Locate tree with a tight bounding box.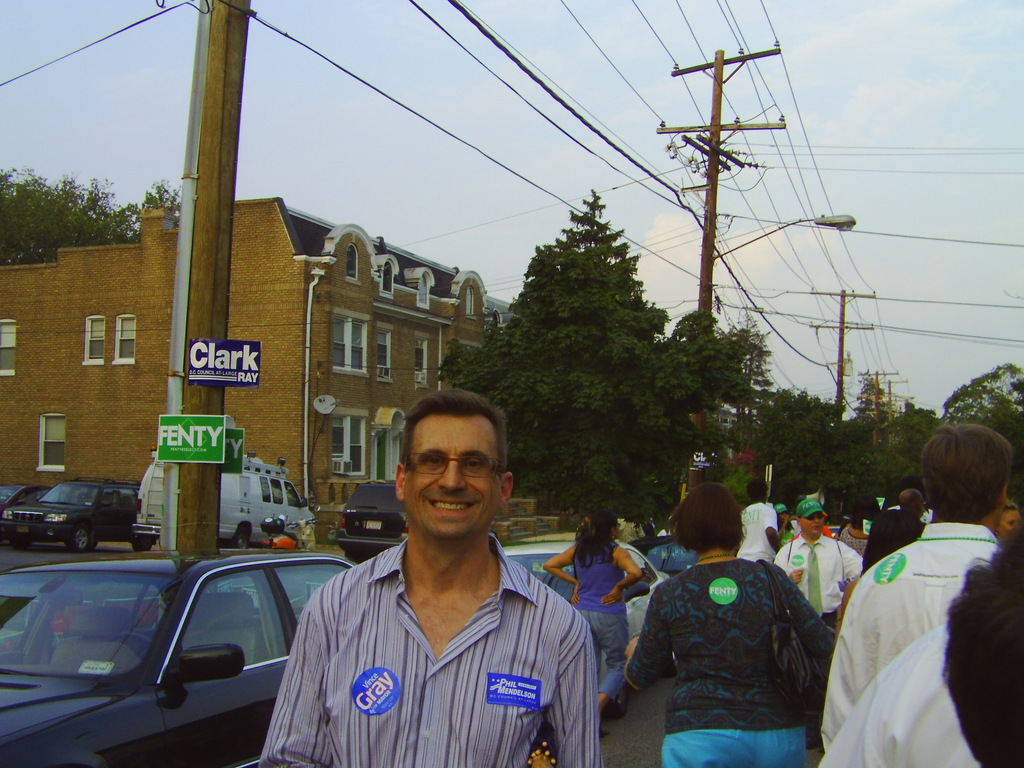
Rect(743, 387, 880, 512).
